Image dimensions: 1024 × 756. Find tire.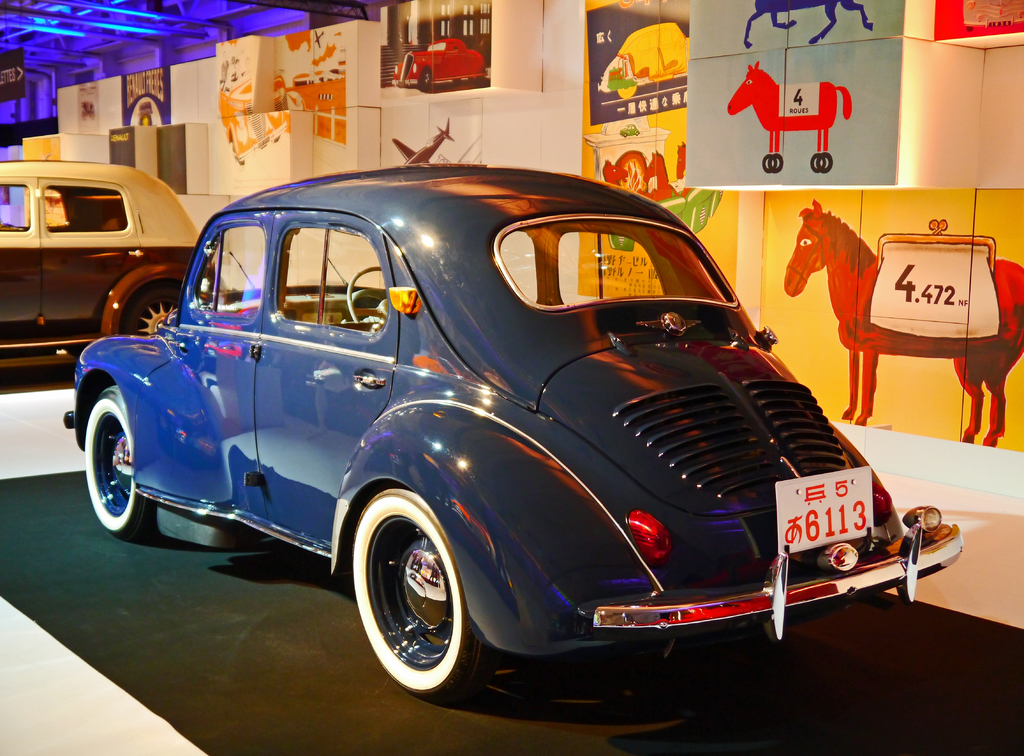
pyautogui.locateOnScreen(417, 67, 433, 86).
